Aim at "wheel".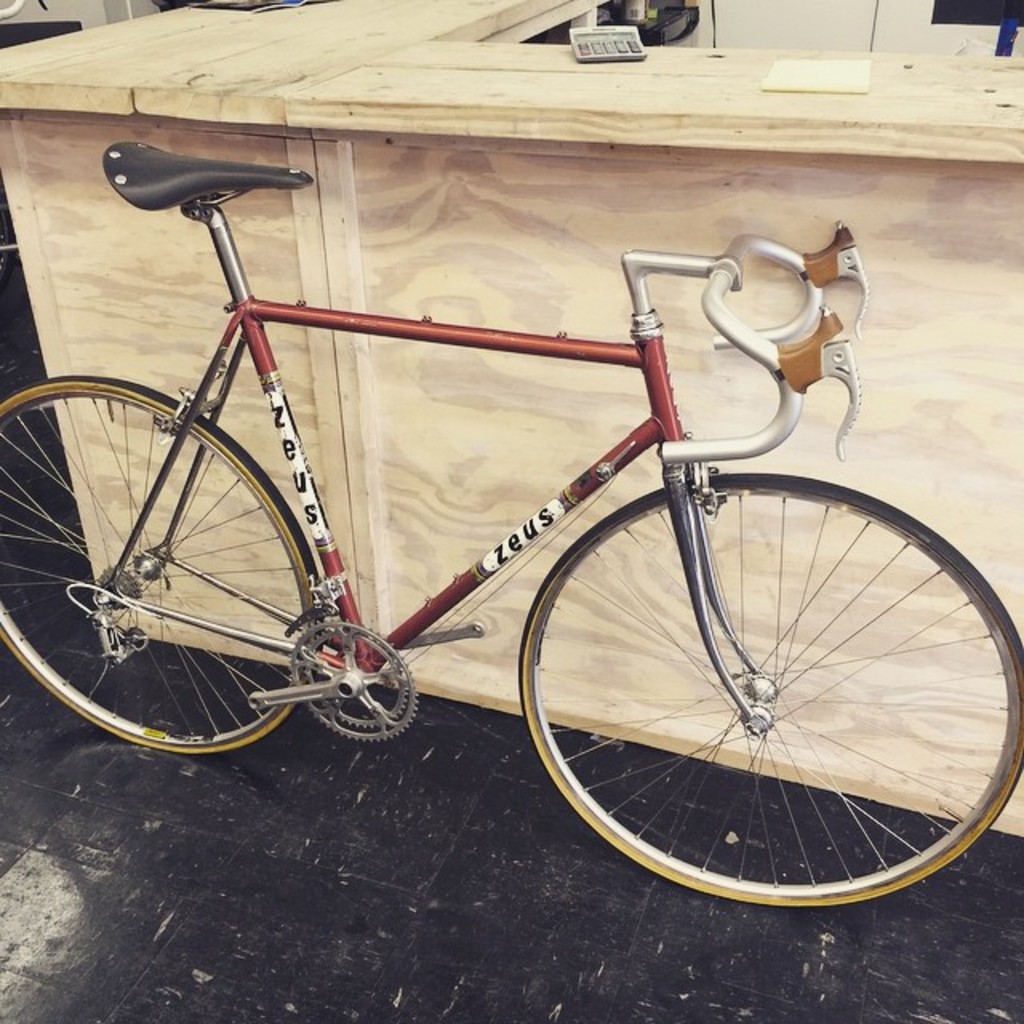
Aimed at bbox(286, 613, 410, 736).
